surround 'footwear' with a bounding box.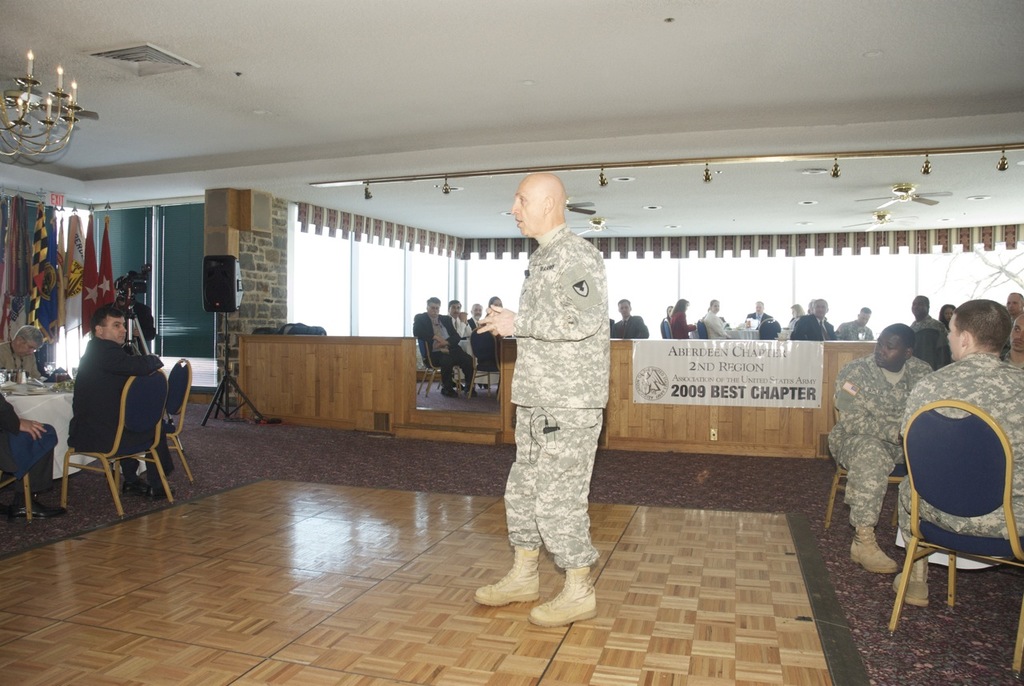
[478,382,487,388].
